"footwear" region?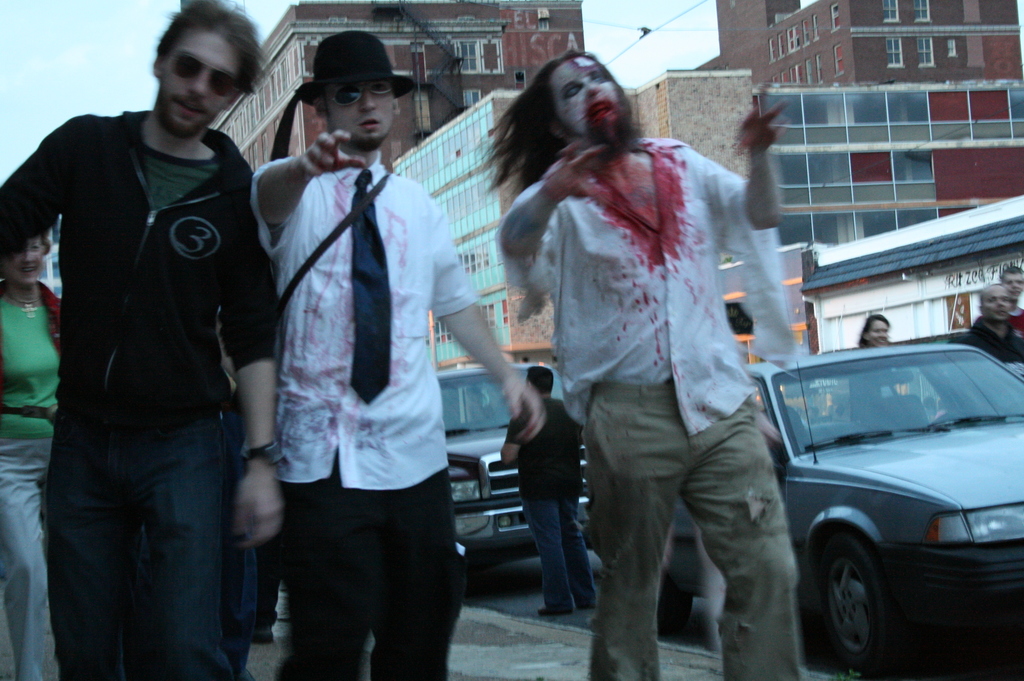
540/604/564/616
